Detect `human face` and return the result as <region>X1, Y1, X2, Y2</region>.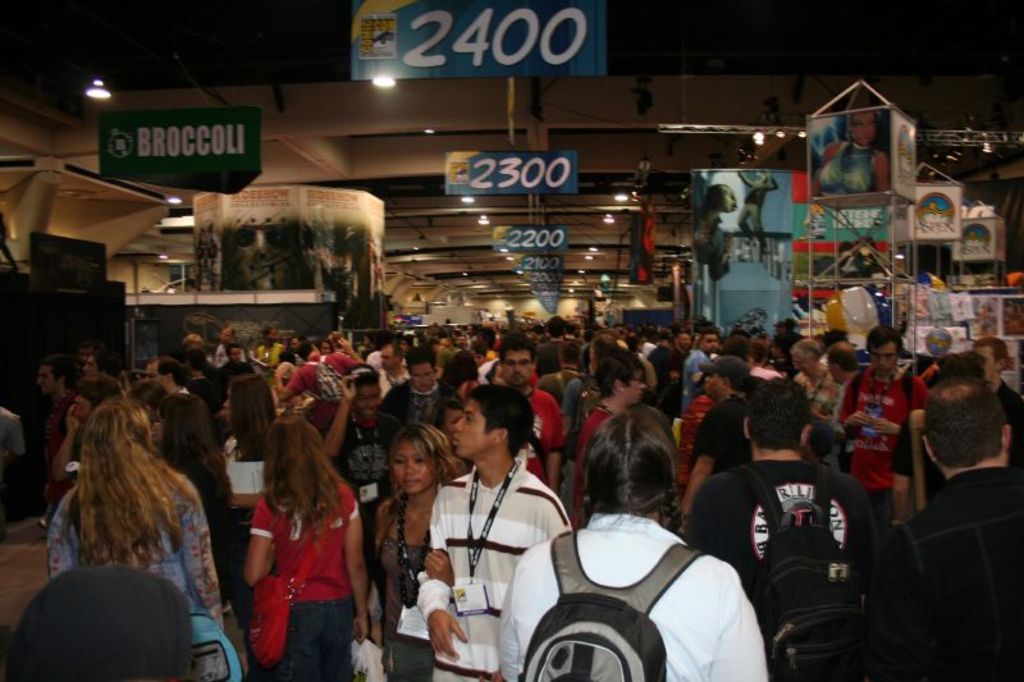
<region>796, 353, 815, 374</region>.
